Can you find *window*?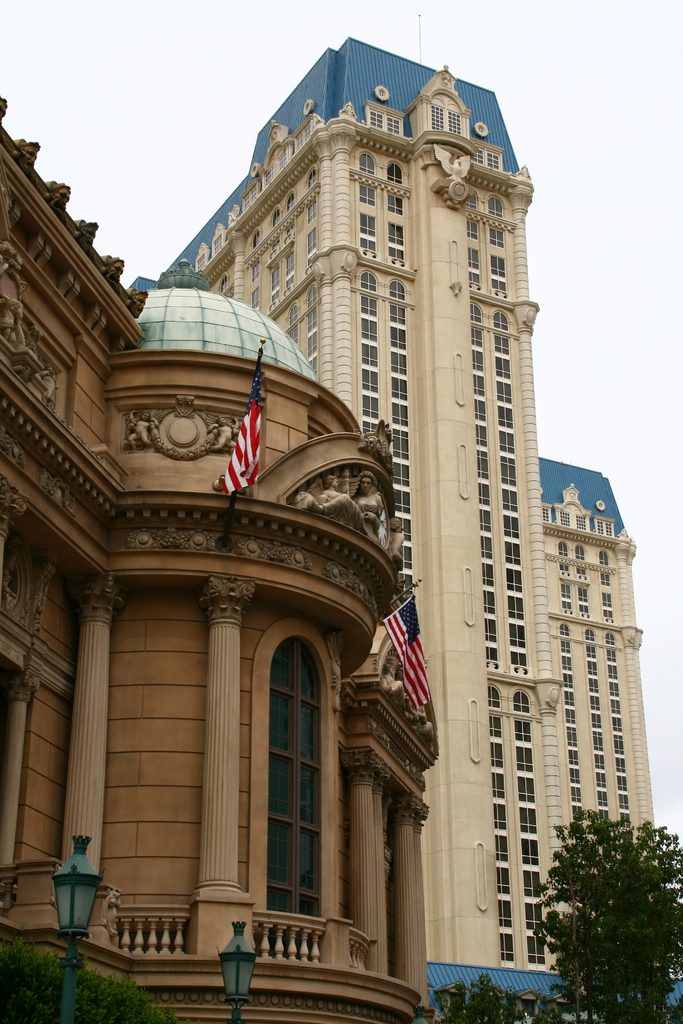
Yes, bounding box: 475 145 499 166.
